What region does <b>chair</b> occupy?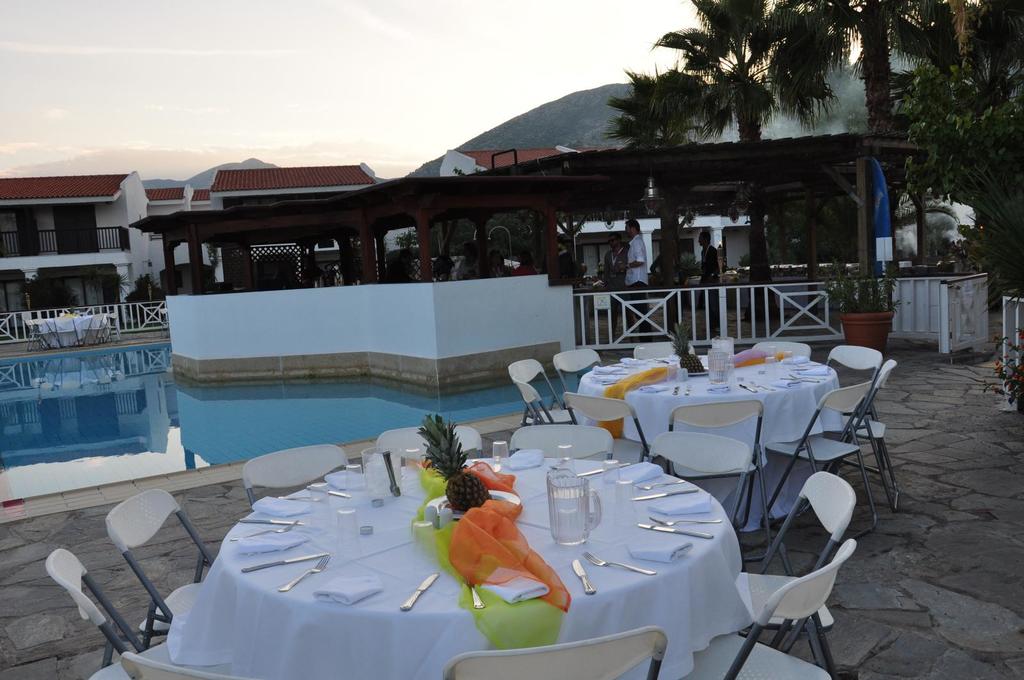
Rect(732, 473, 855, 651).
